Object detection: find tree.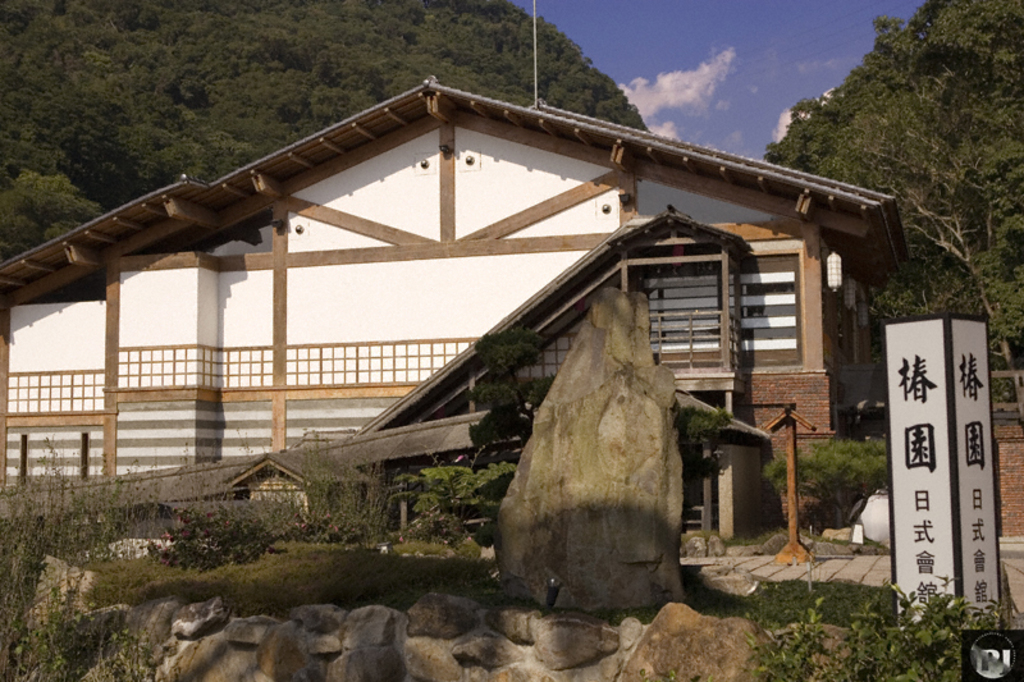
locate(755, 0, 1023, 411).
